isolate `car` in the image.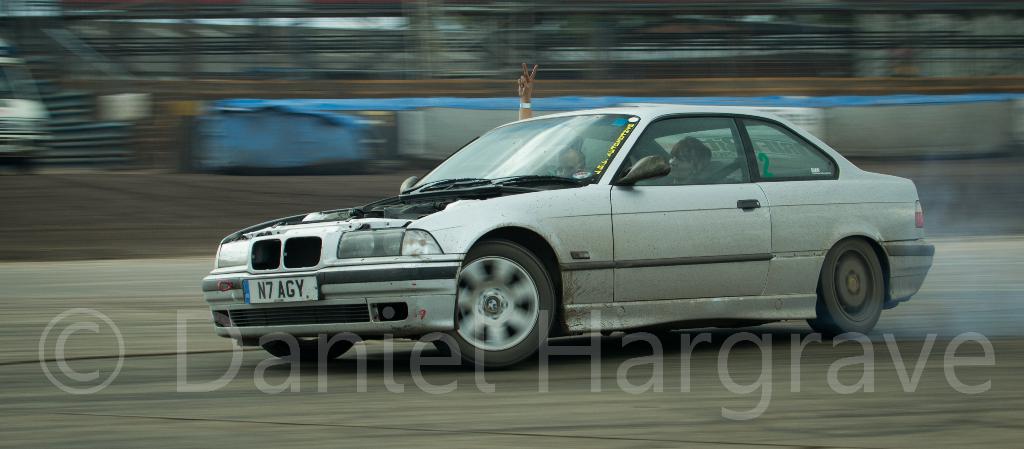
Isolated region: x1=203, y1=103, x2=936, y2=370.
